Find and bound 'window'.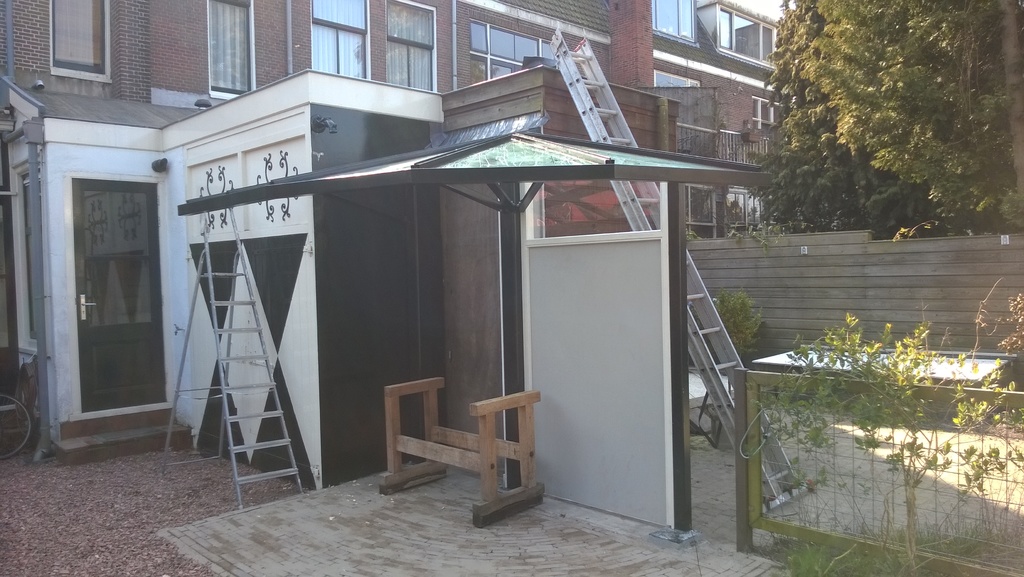
Bound: bbox=(56, 1, 108, 76).
